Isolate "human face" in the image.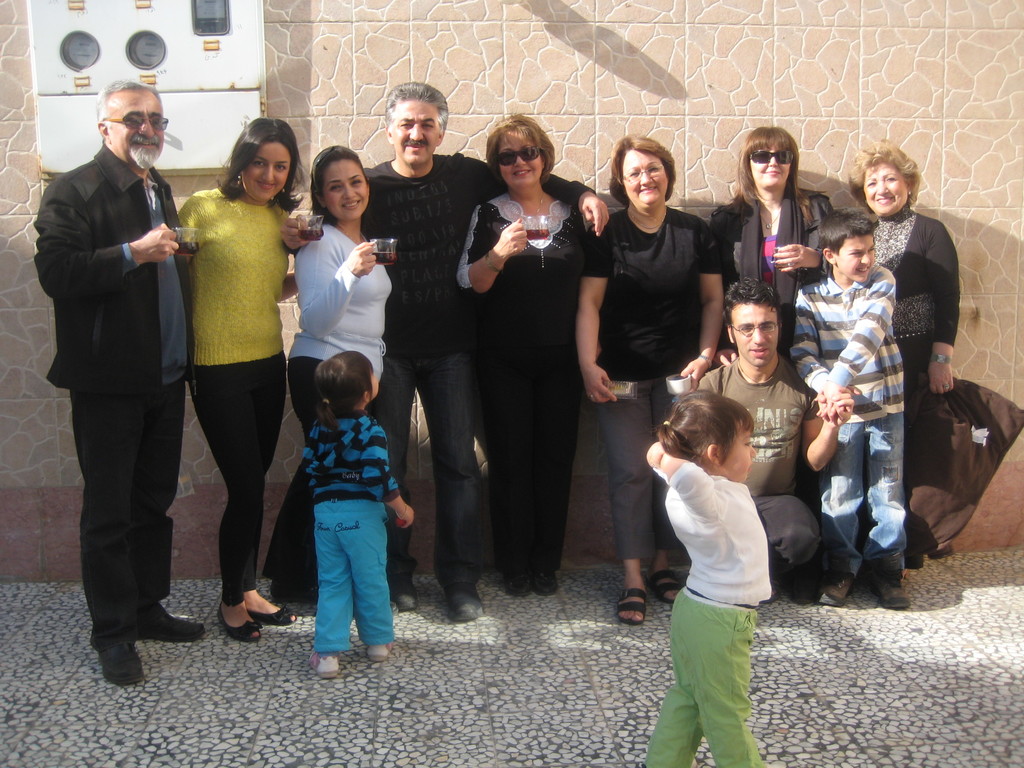
Isolated region: [733, 301, 779, 371].
